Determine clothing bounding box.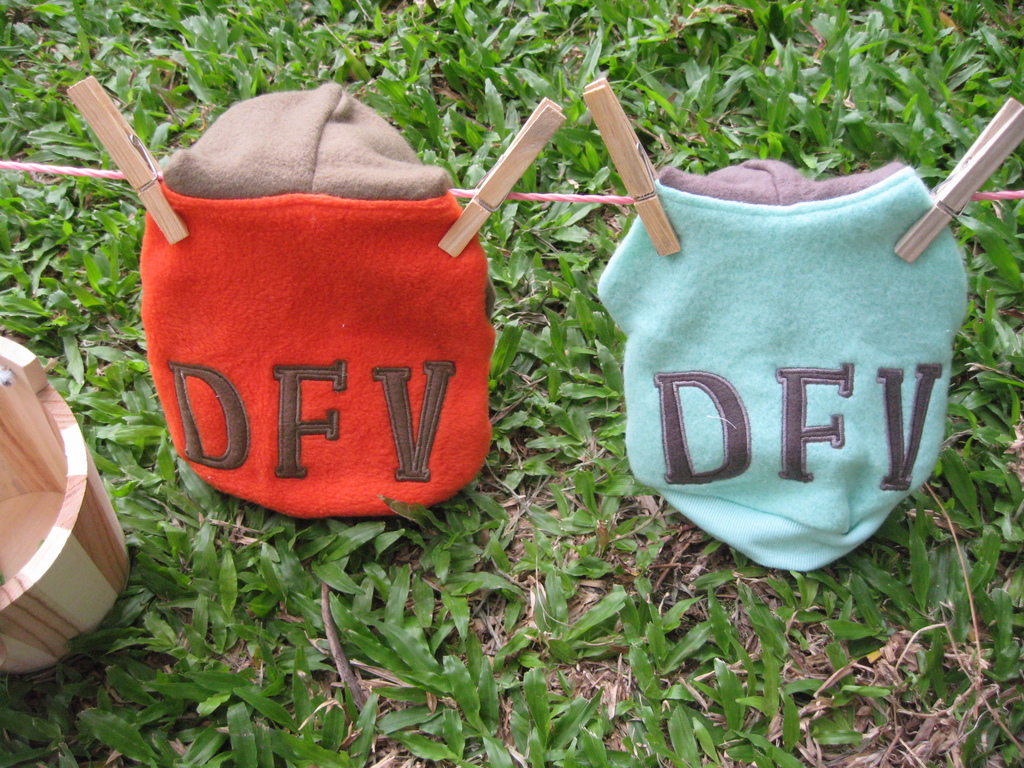
Determined: left=589, top=152, right=966, bottom=580.
